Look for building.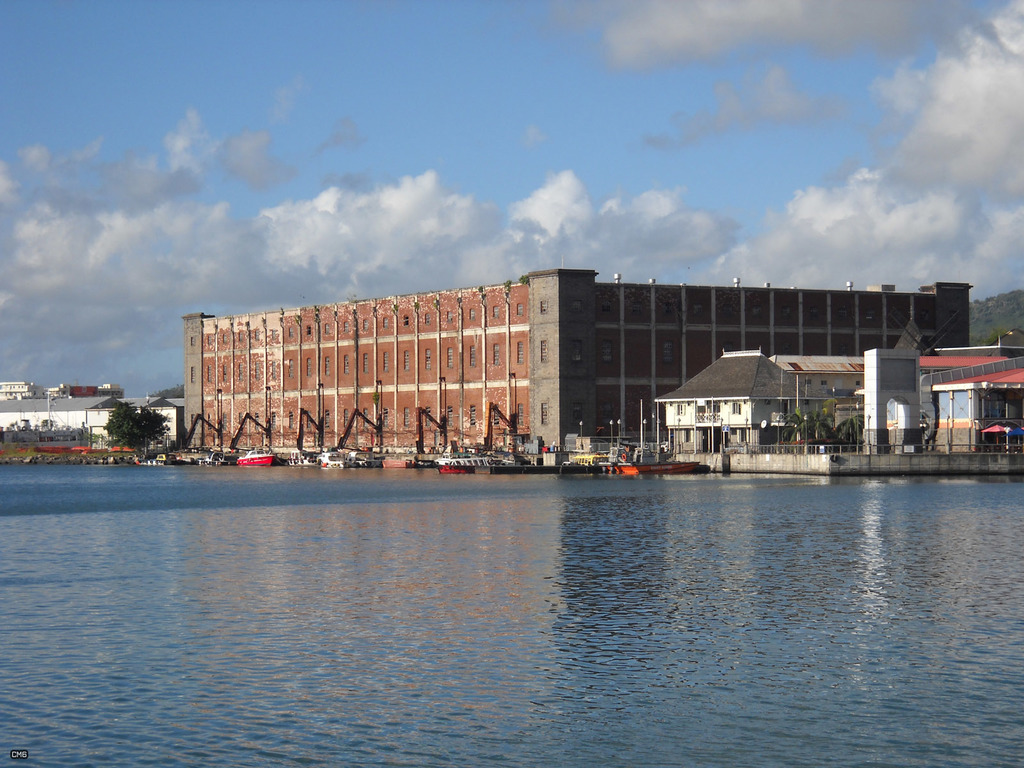
Found: bbox=[181, 271, 975, 454].
